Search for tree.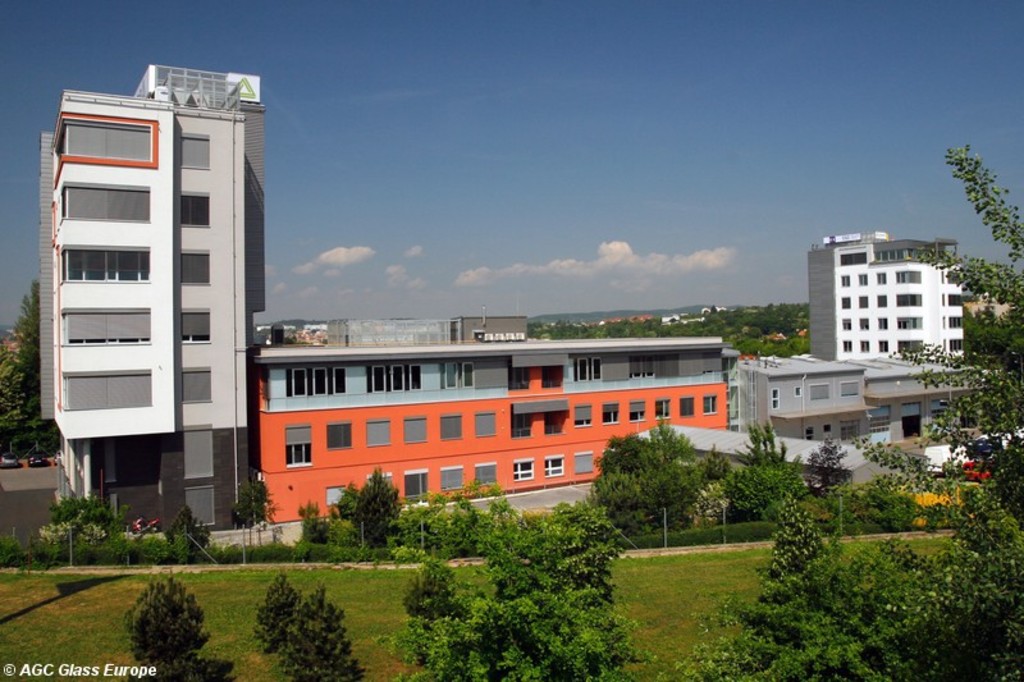
Found at {"x1": 0, "y1": 278, "x2": 65, "y2": 461}.
